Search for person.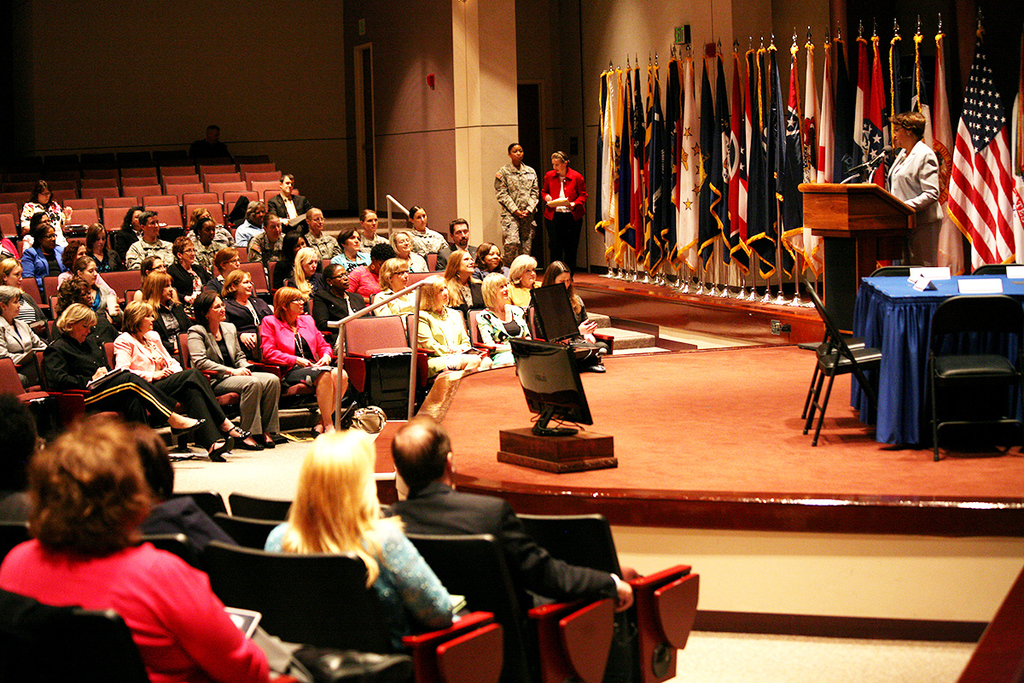
Found at <bbox>129, 254, 163, 301</bbox>.
